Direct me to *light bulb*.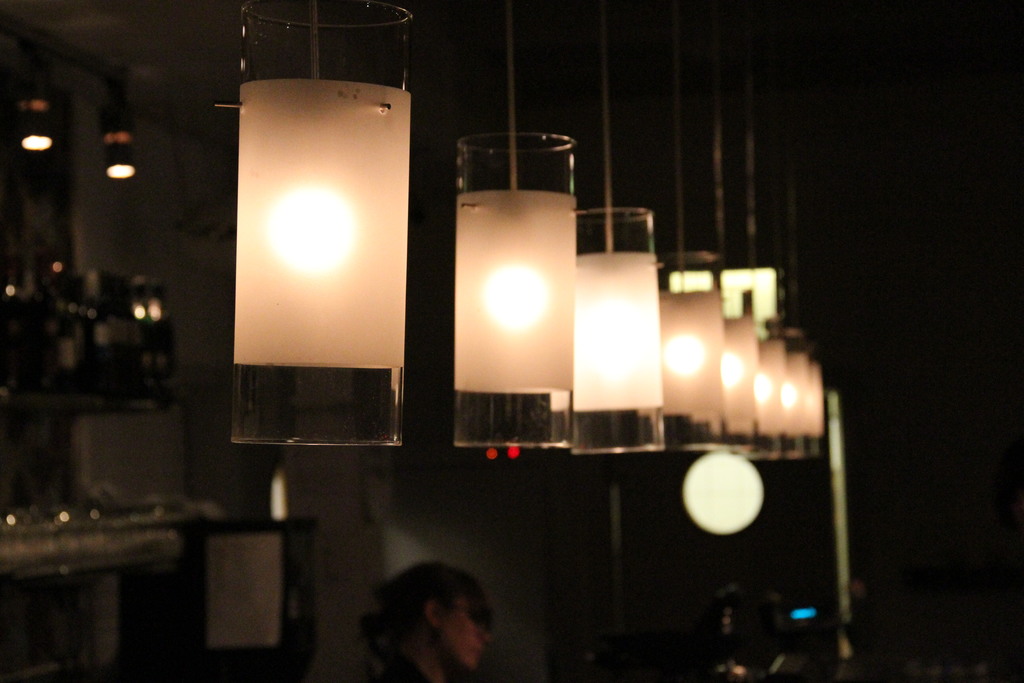
Direction: Rect(753, 368, 774, 404).
